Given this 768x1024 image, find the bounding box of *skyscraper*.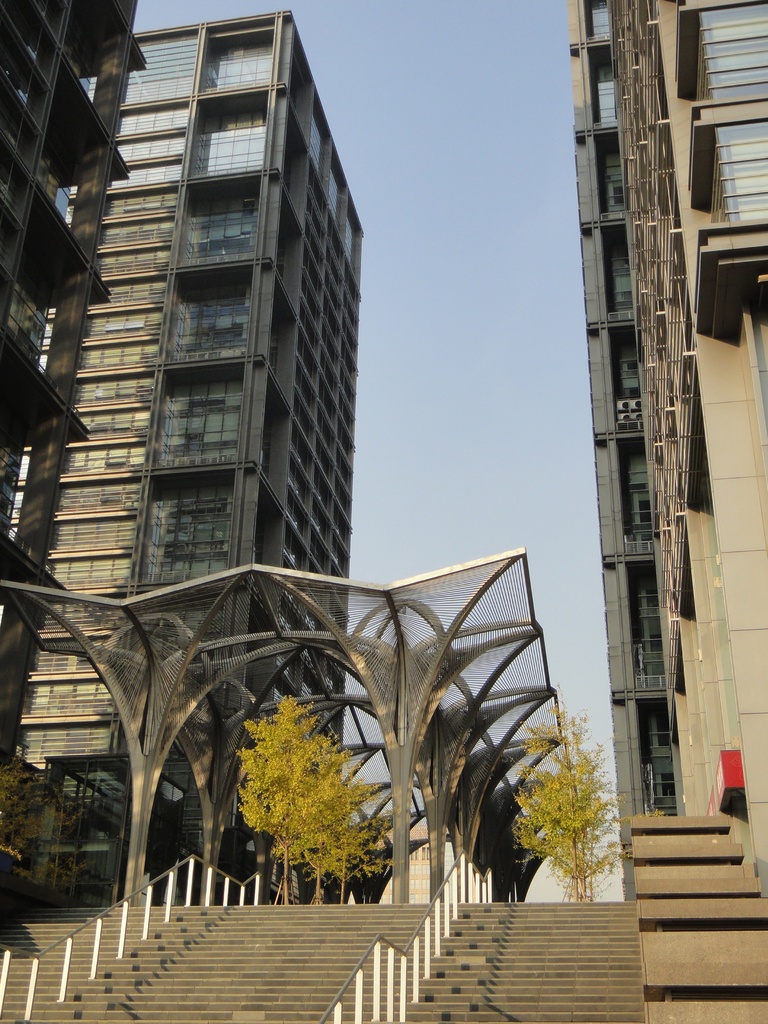
locate(558, 0, 767, 903).
